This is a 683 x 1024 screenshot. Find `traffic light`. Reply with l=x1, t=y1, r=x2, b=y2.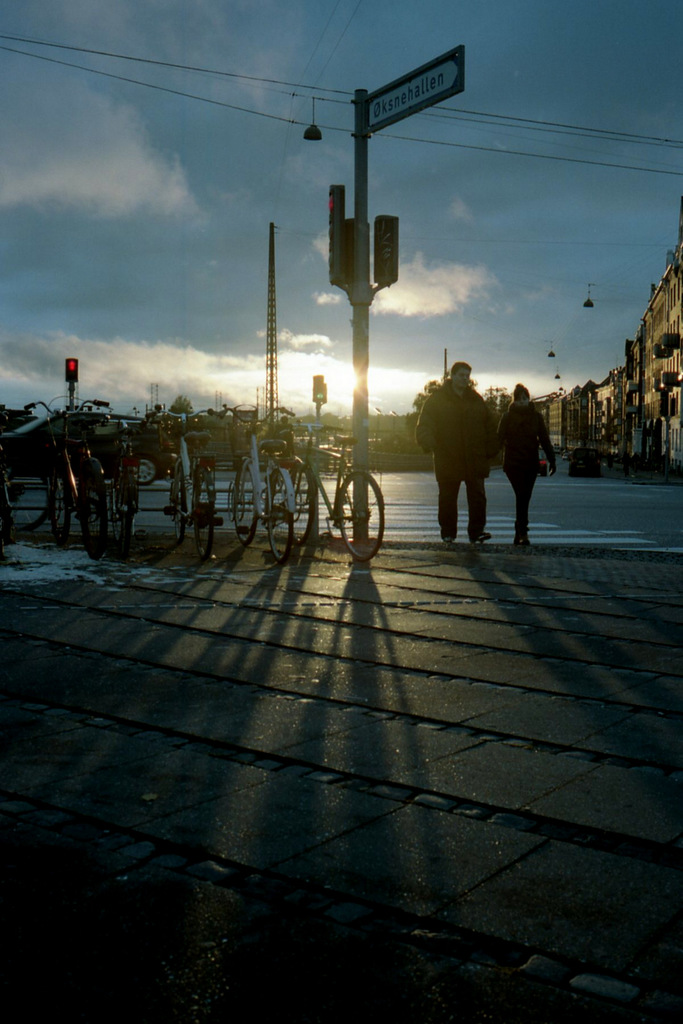
l=315, t=380, r=325, b=403.
